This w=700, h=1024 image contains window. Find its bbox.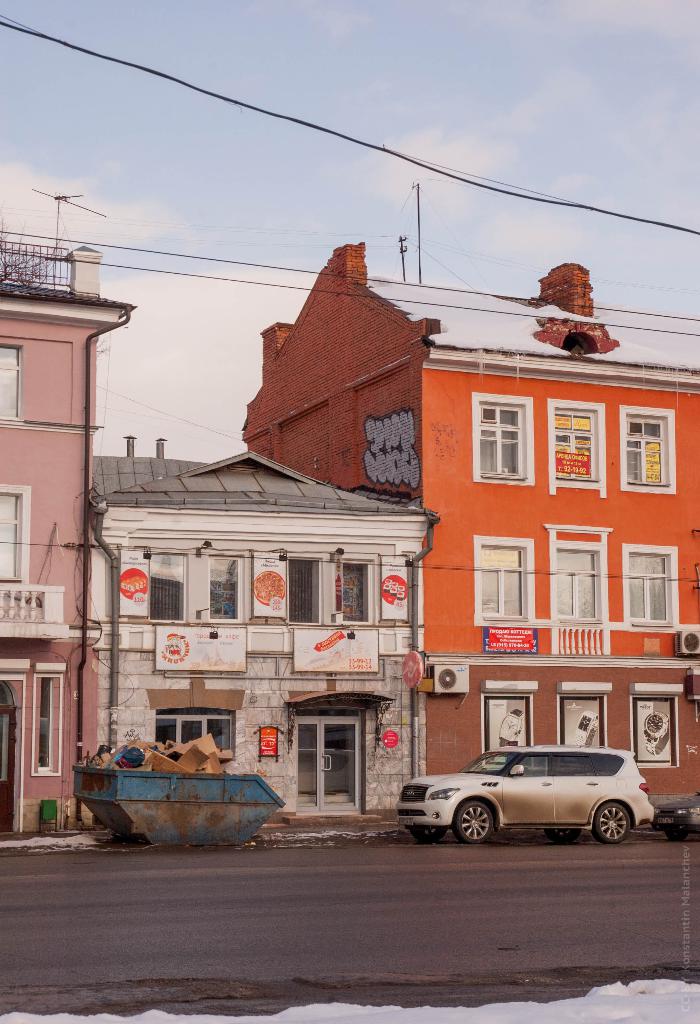
BBox(131, 547, 192, 622).
